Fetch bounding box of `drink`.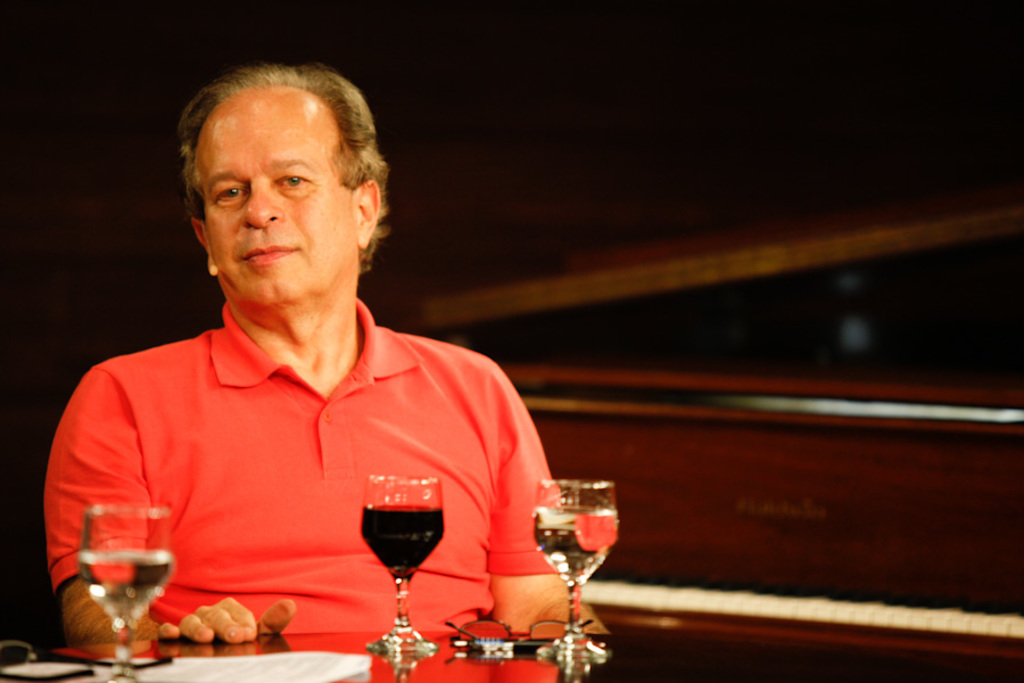
Bbox: left=363, top=503, right=445, bottom=589.
